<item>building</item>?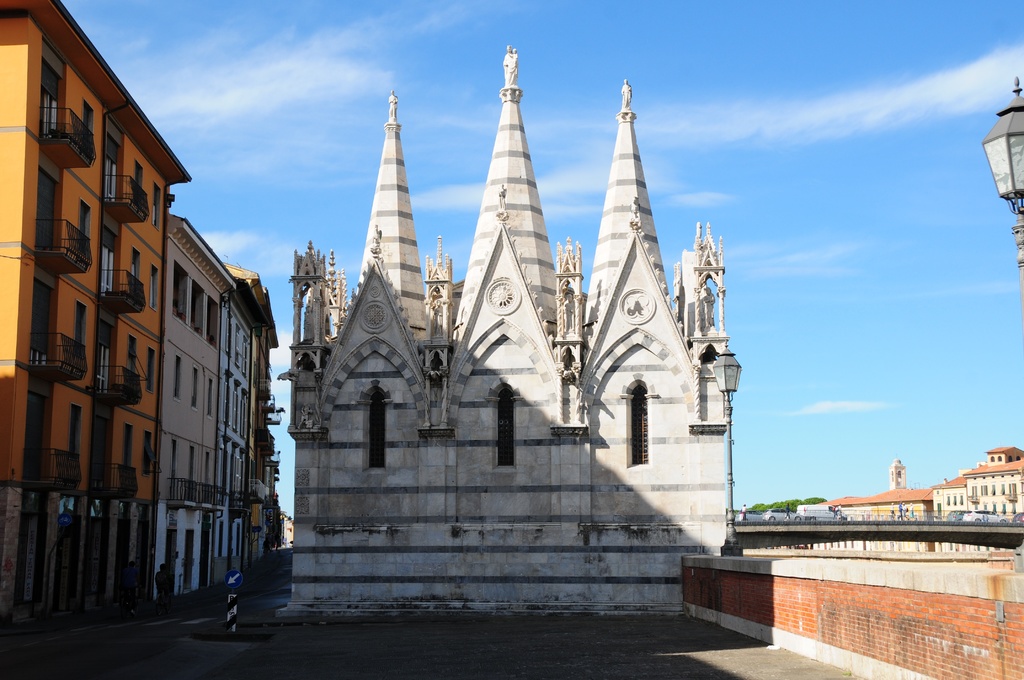
{"x1": 0, "y1": 0, "x2": 286, "y2": 634}
